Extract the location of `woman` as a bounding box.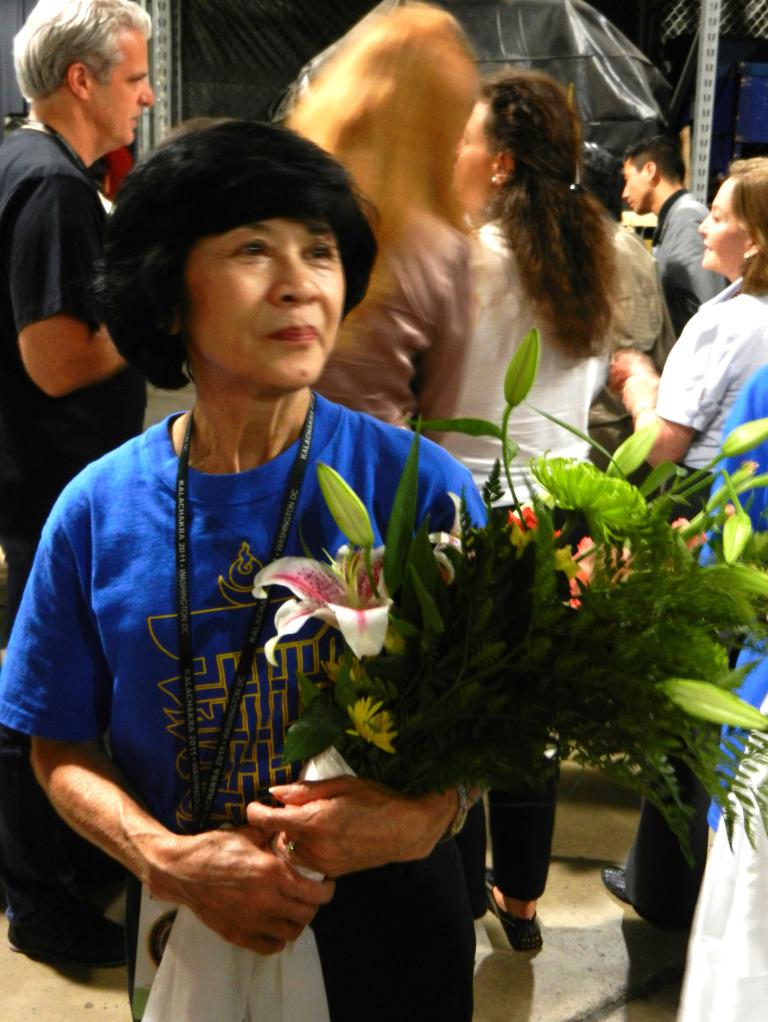
bbox=(311, 1, 464, 442).
